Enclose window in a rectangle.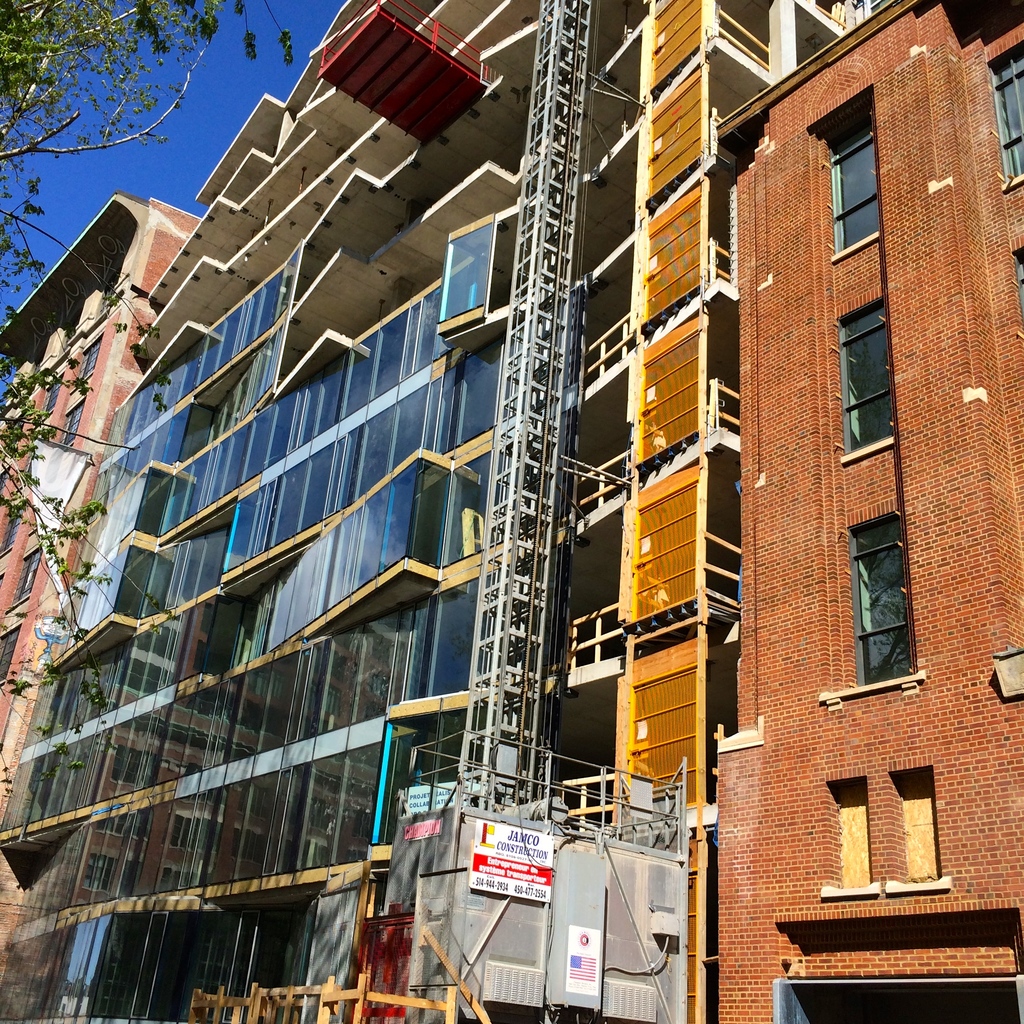
888/757/937/877.
